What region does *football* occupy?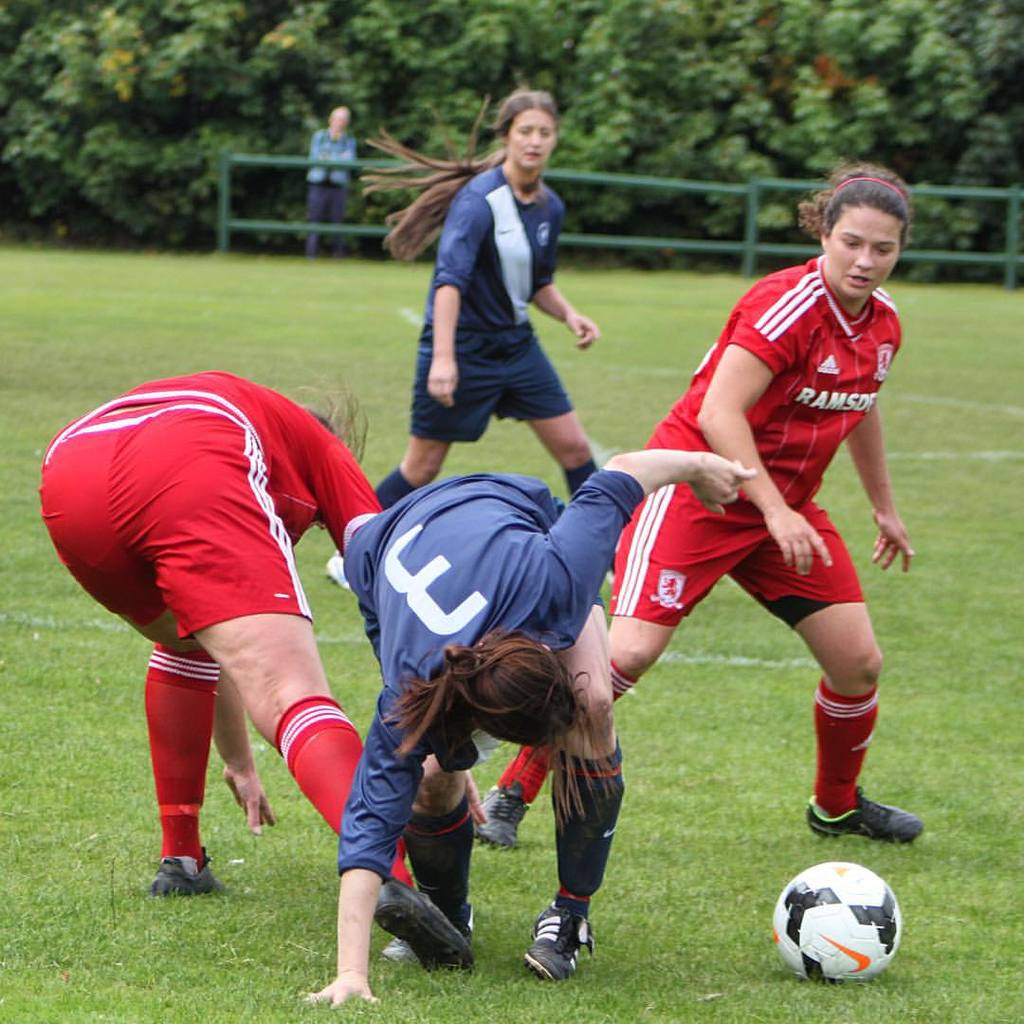
detection(773, 859, 905, 981).
